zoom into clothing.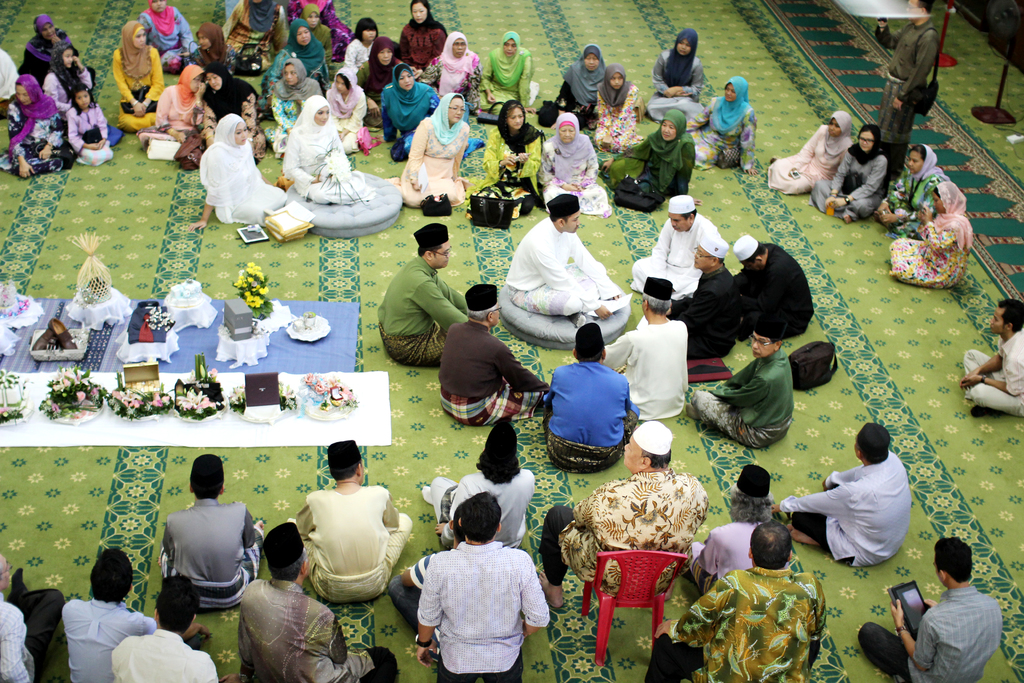
Zoom target: crop(381, 252, 464, 360).
